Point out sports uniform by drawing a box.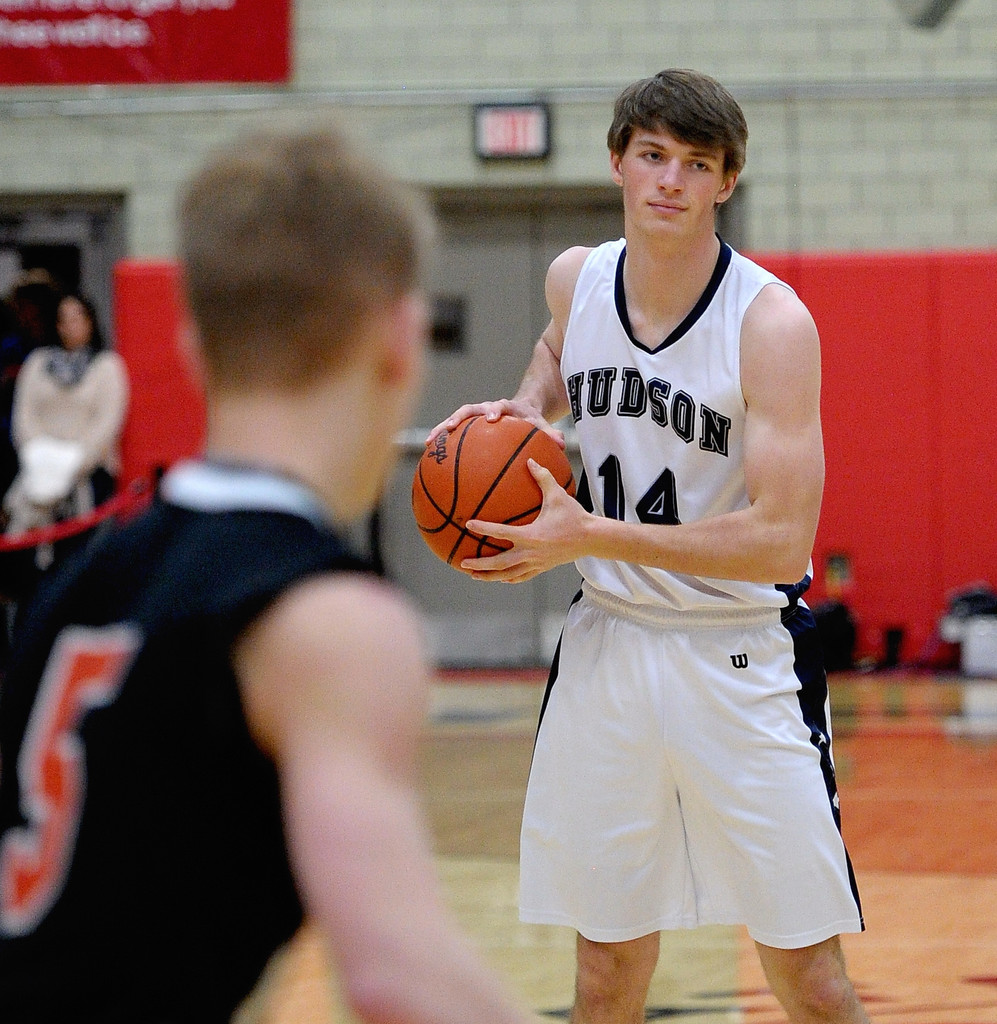
bbox=[0, 433, 409, 1023].
